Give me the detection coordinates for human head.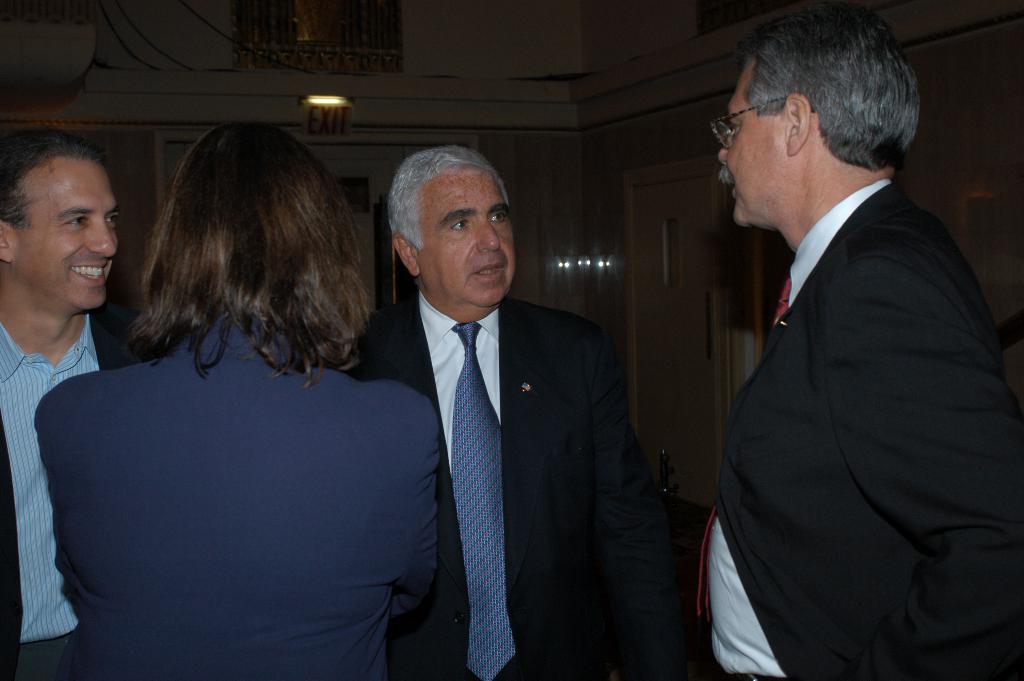
box=[0, 124, 119, 314].
